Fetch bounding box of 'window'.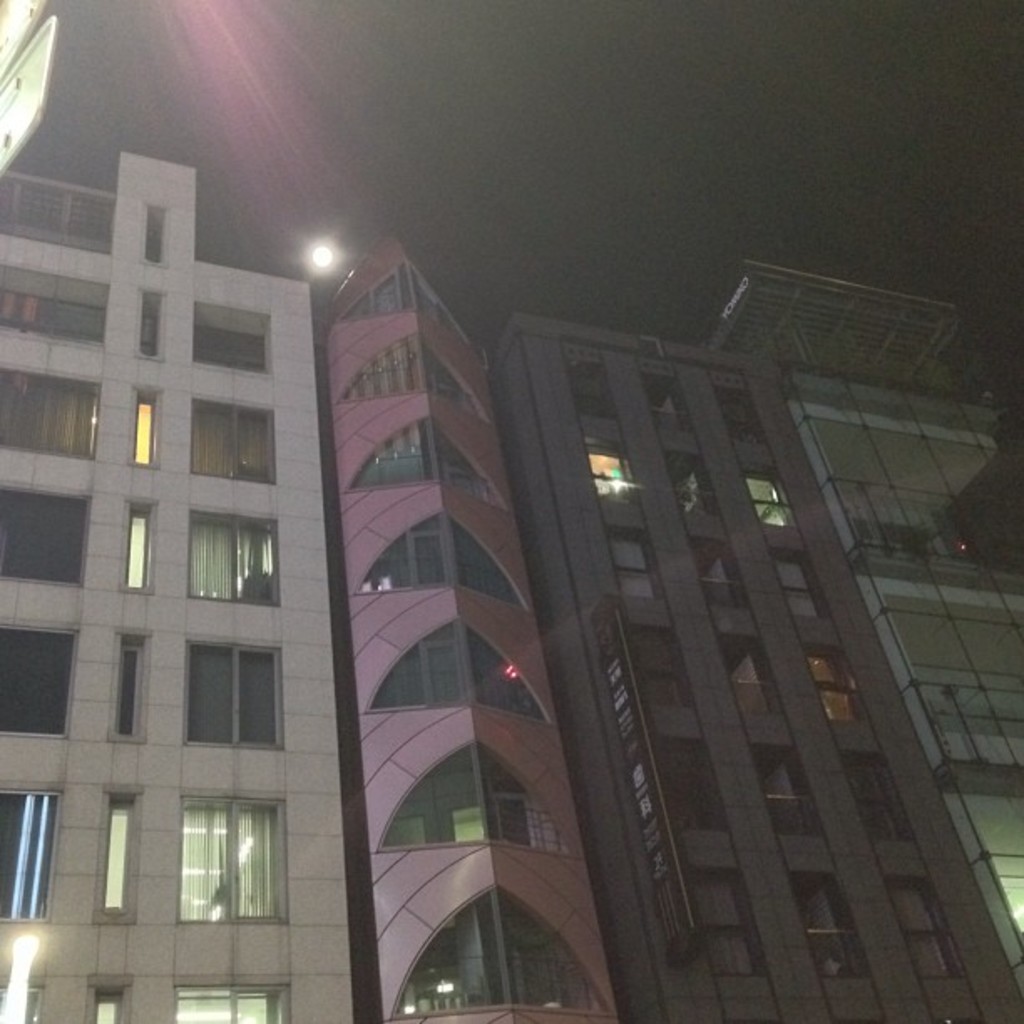
Bbox: Rect(589, 448, 637, 519).
